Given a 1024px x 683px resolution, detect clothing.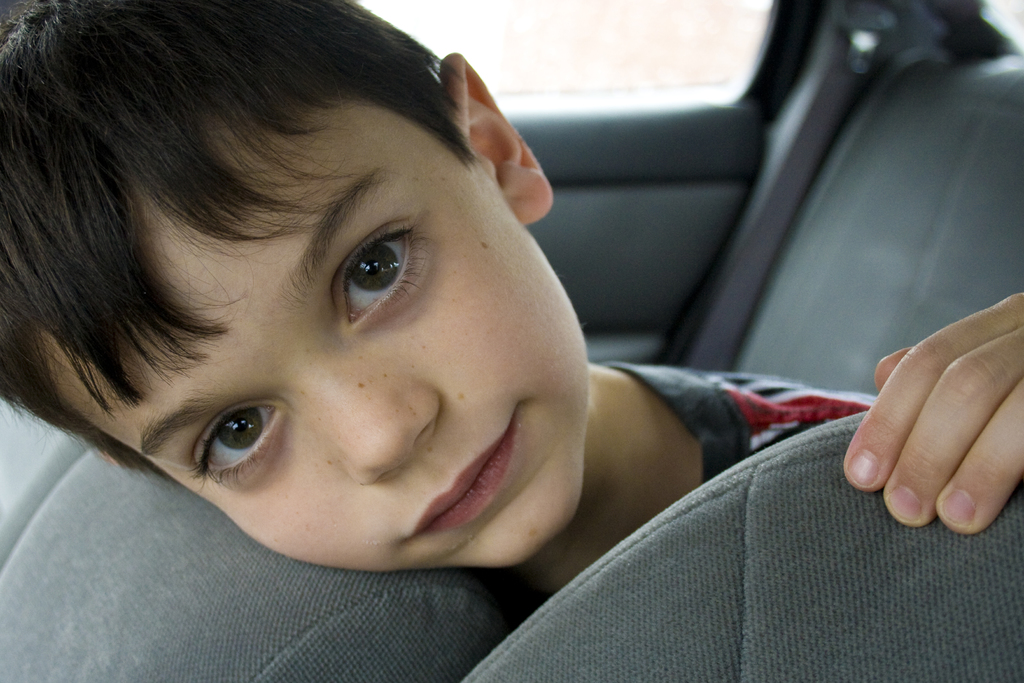
region(600, 357, 879, 485).
